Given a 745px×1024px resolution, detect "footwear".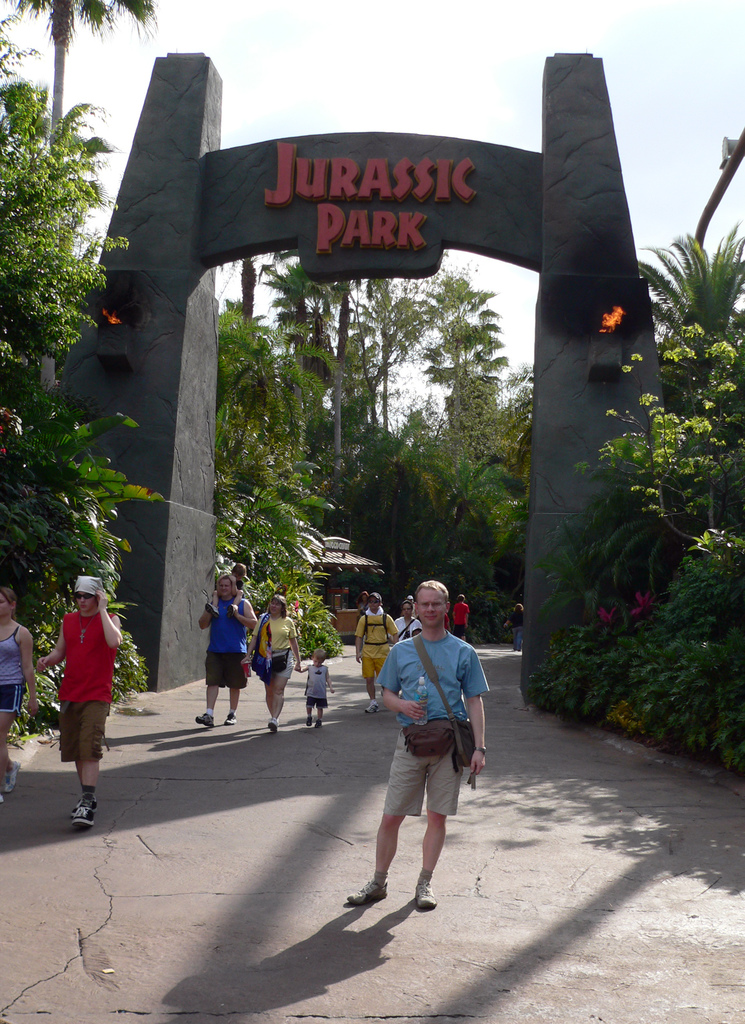
detection(0, 758, 24, 792).
